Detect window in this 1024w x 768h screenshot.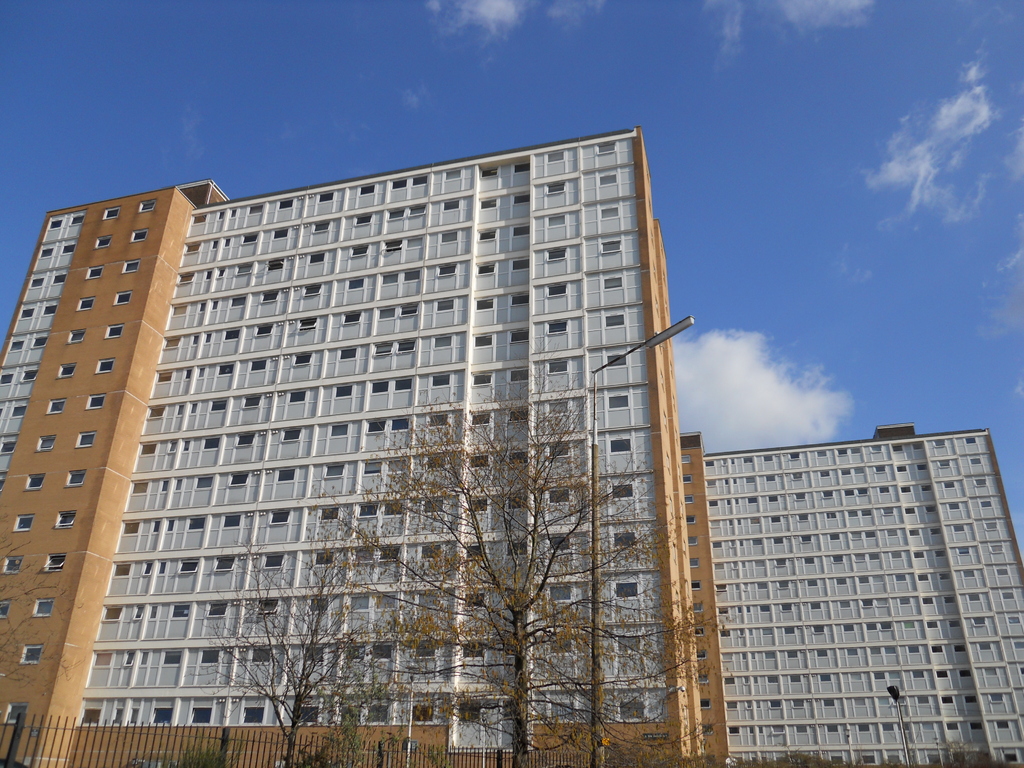
Detection: select_region(161, 651, 181, 666).
